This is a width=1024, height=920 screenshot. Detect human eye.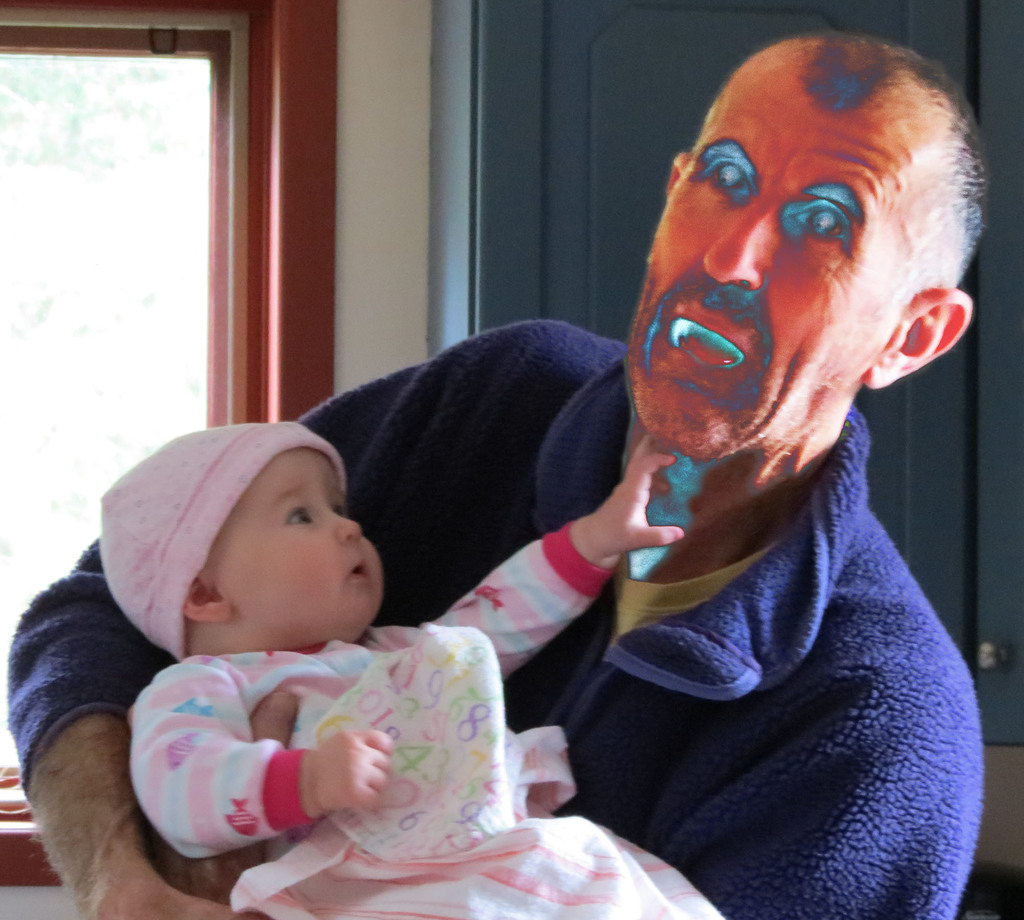
l=786, t=199, r=849, b=248.
